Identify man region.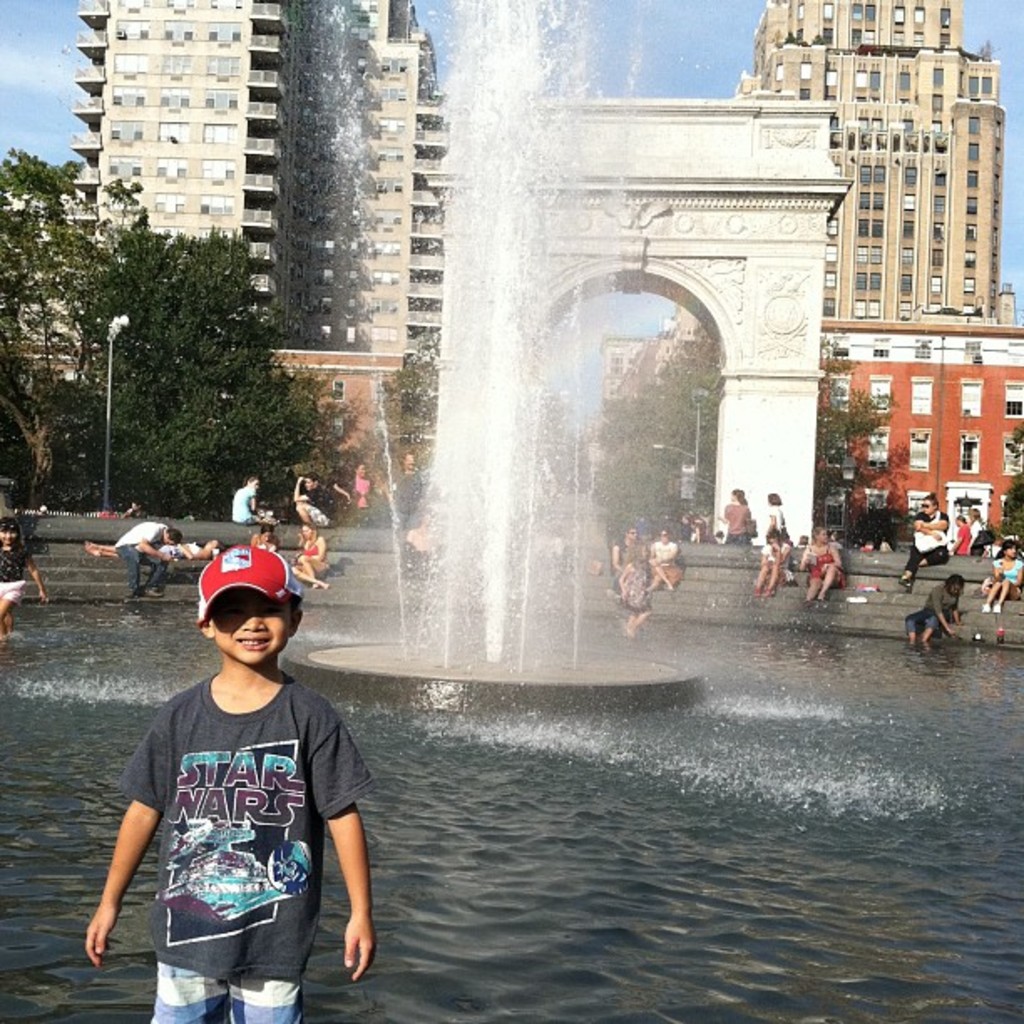
Region: (293, 474, 335, 524).
